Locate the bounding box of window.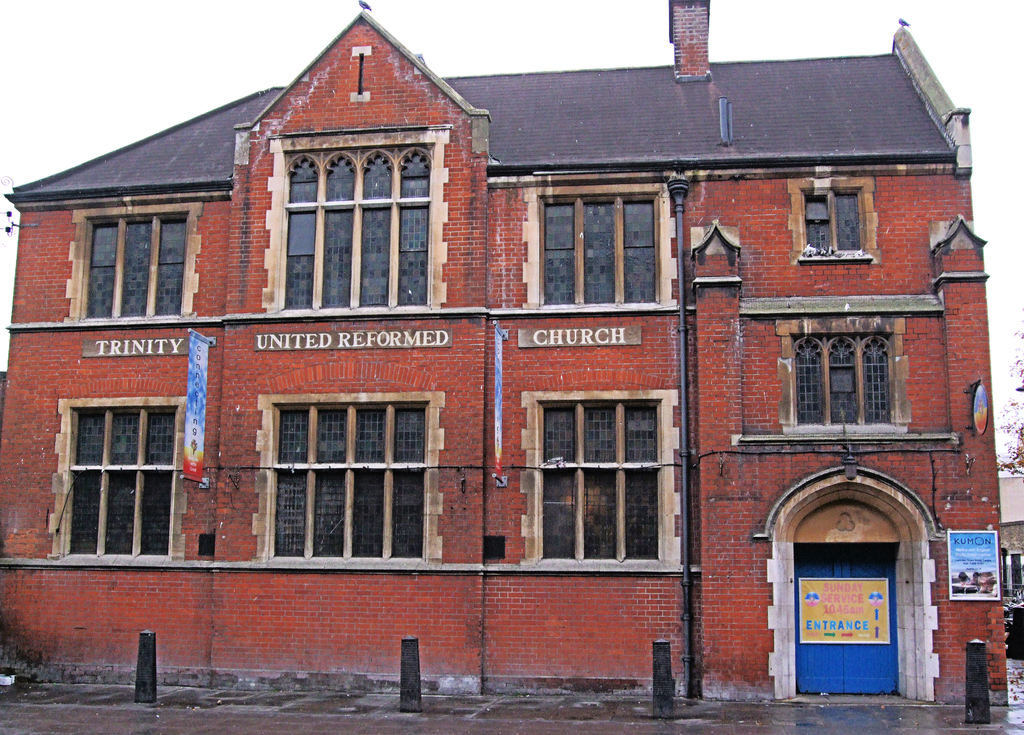
Bounding box: (left=544, top=201, right=657, bottom=304).
